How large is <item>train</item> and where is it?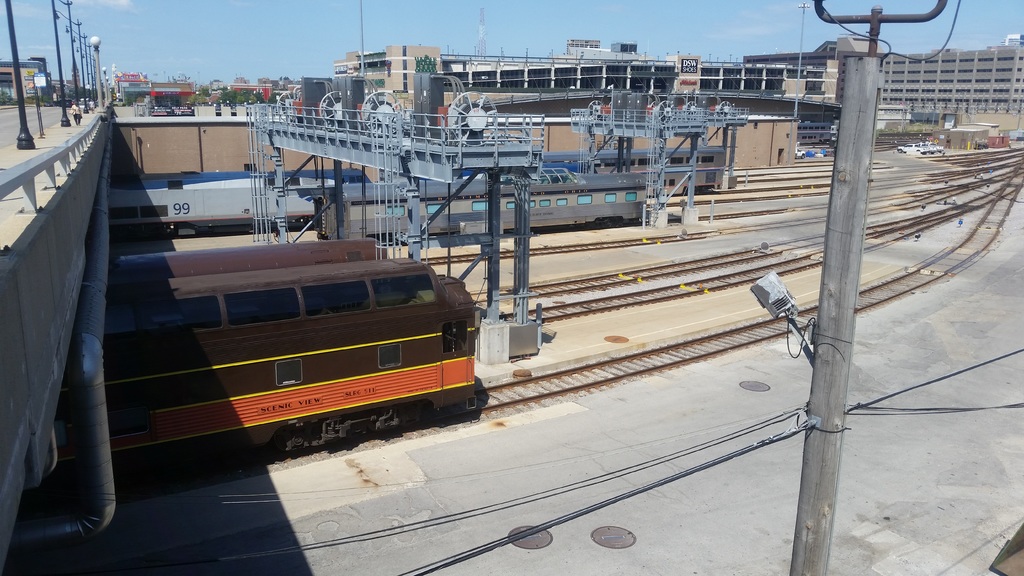
Bounding box: detection(47, 257, 477, 512).
